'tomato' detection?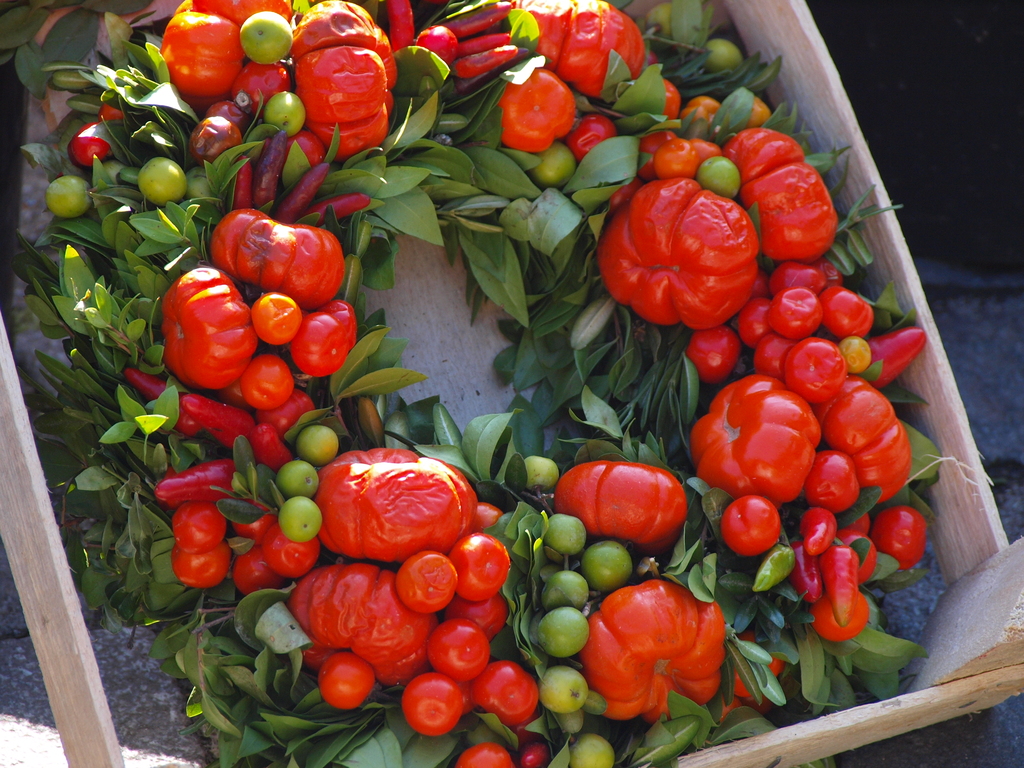
left=803, top=452, right=864, bottom=513
